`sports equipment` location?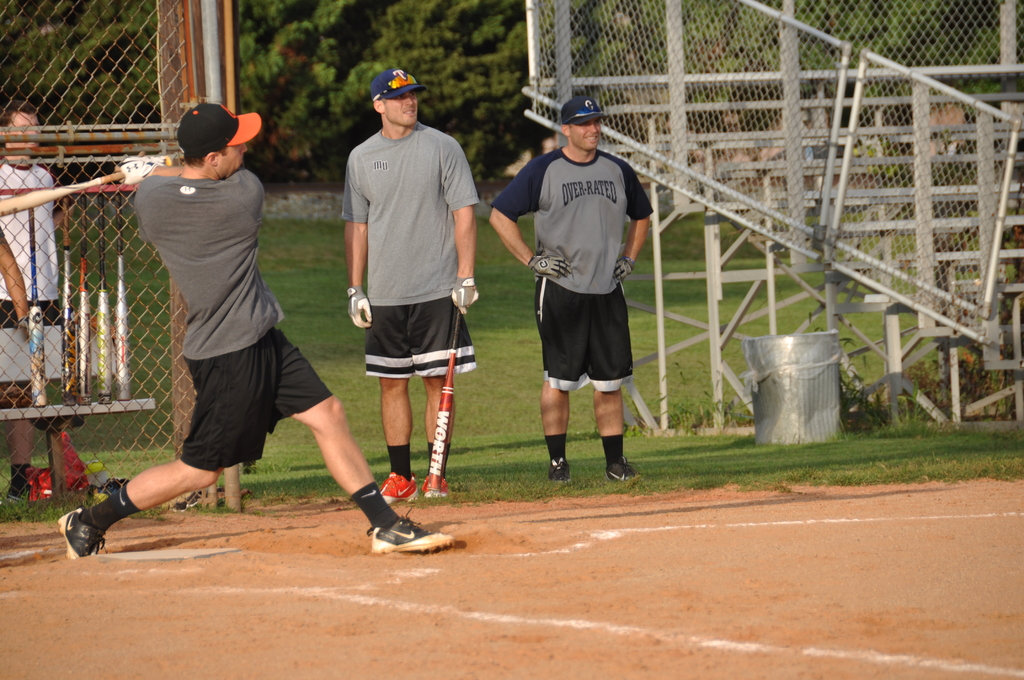
select_region(610, 252, 635, 282)
